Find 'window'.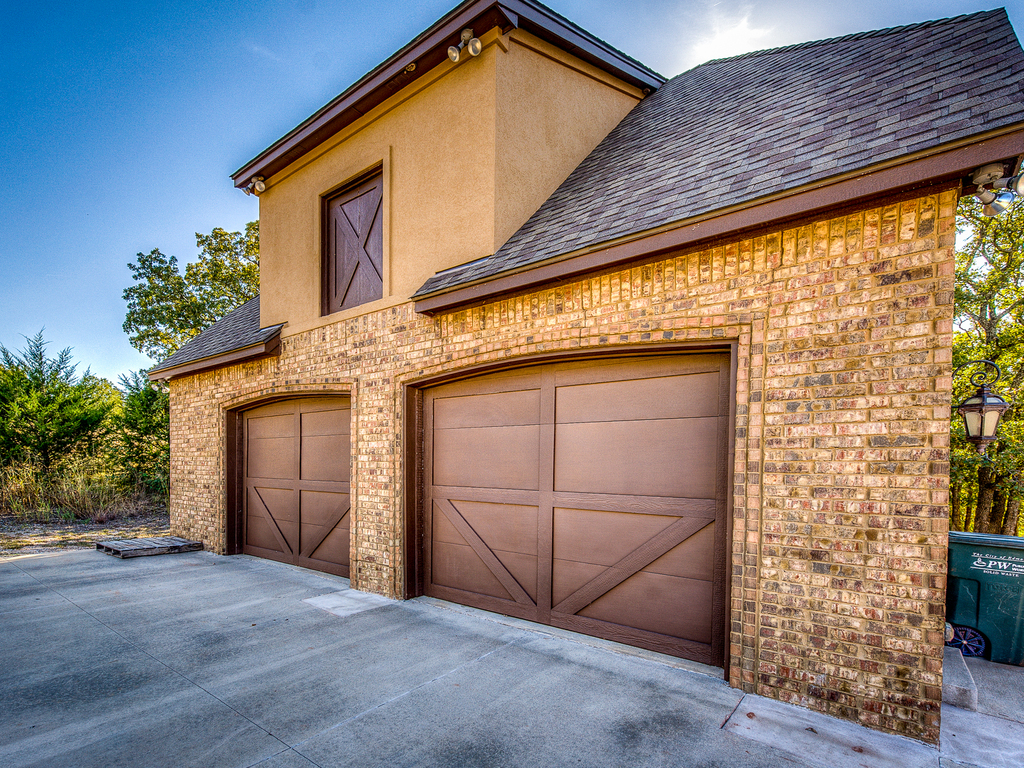
bbox=(321, 163, 381, 316).
